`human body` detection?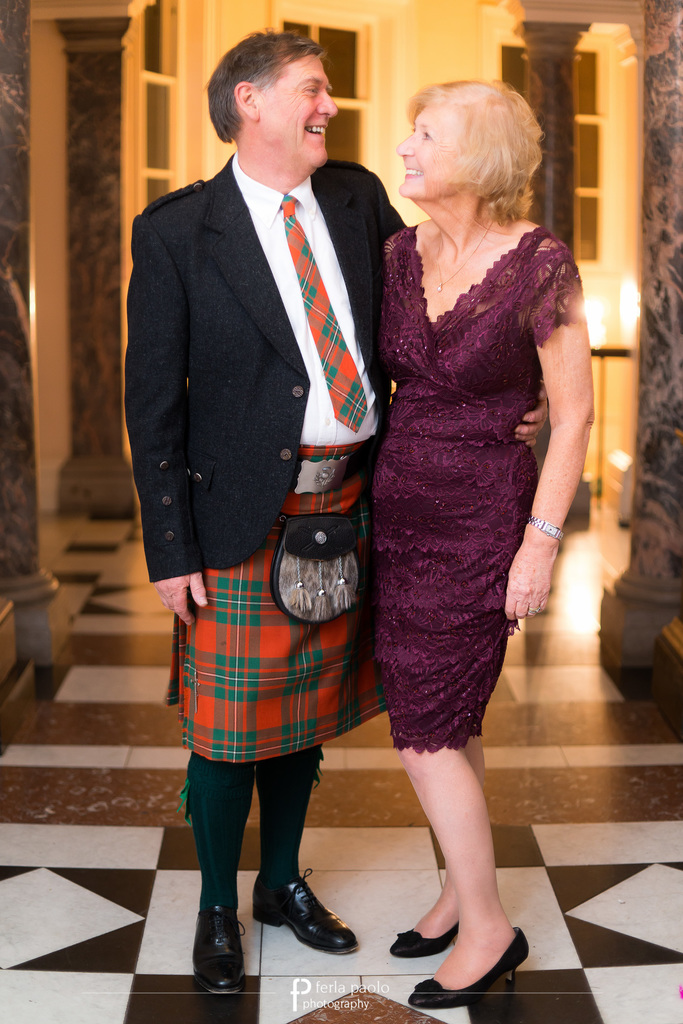
(113, 149, 549, 1001)
